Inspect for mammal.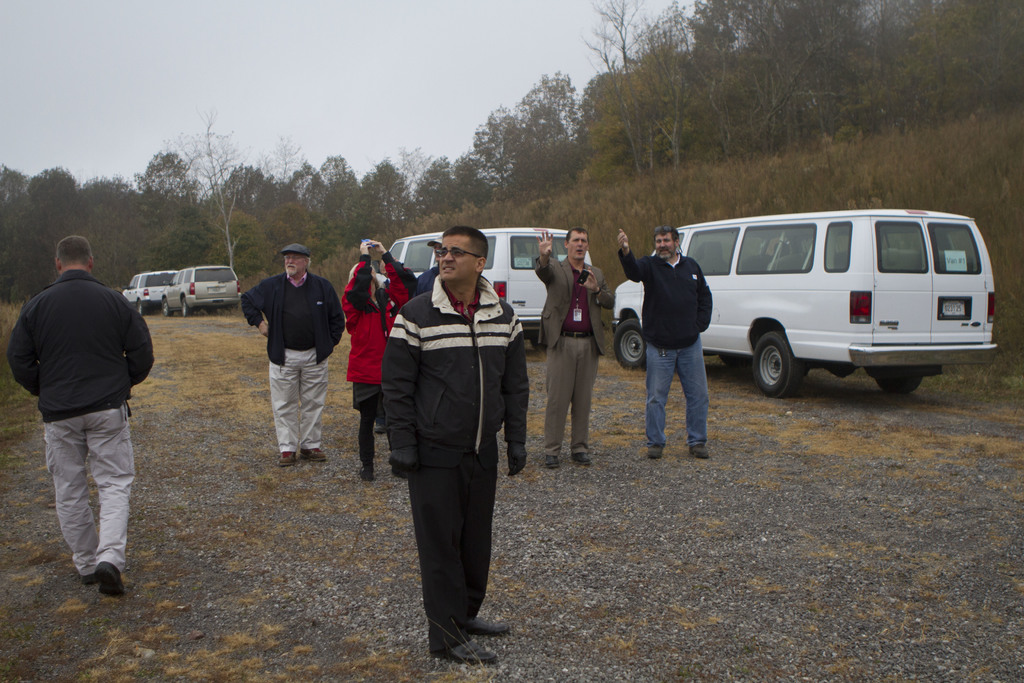
Inspection: rect(616, 230, 709, 463).
